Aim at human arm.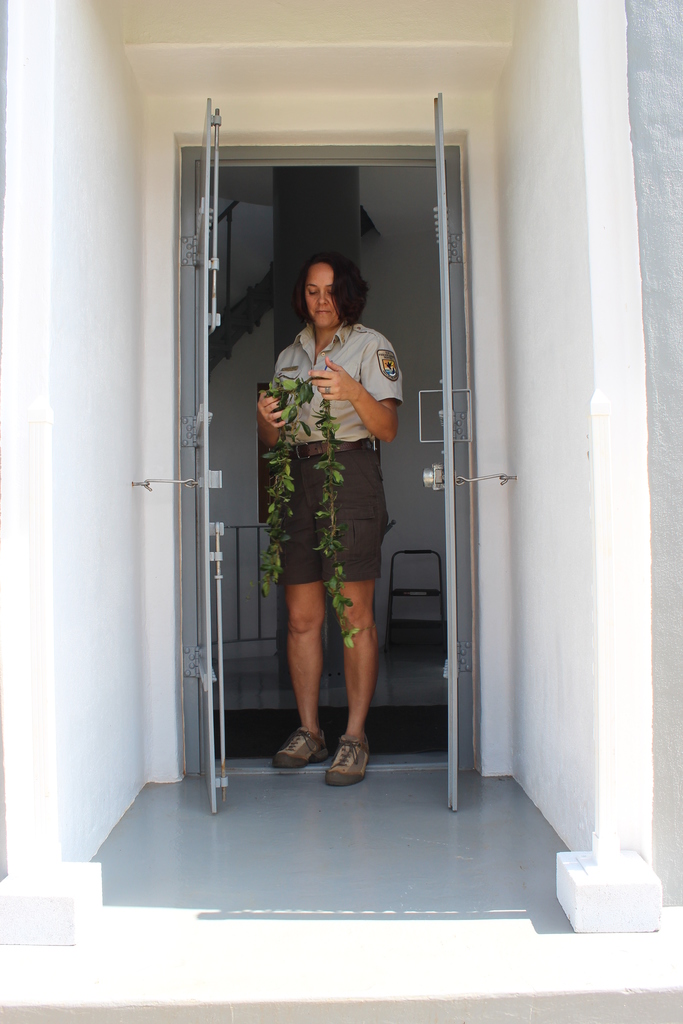
Aimed at 327, 354, 399, 452.
